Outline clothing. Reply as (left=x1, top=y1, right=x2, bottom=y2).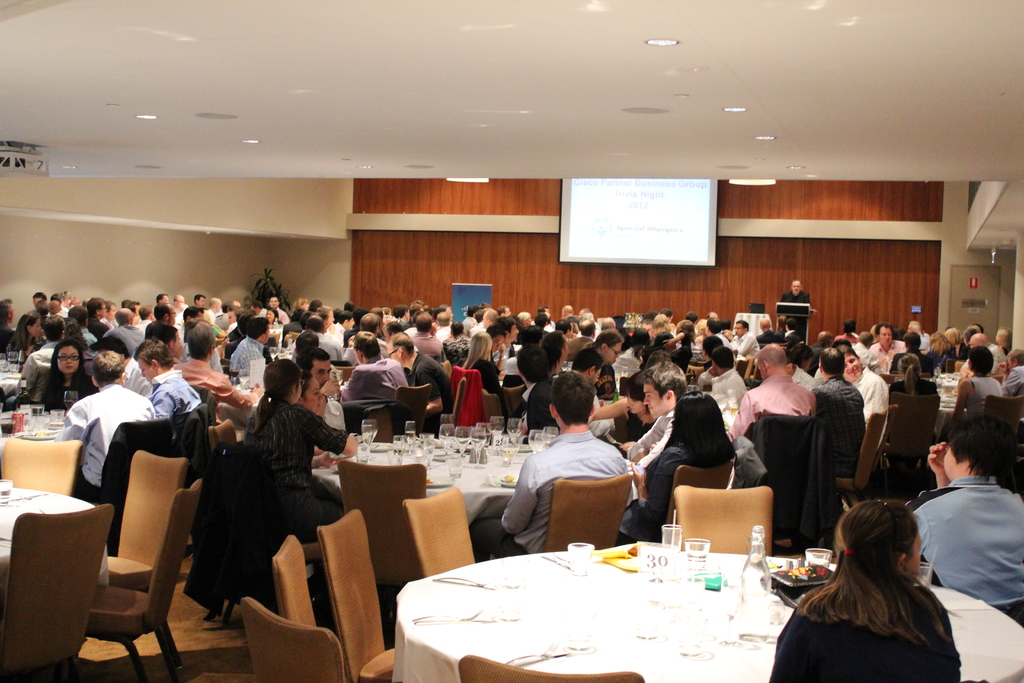
(left=919, top=473, right=1023, bottom=612).
